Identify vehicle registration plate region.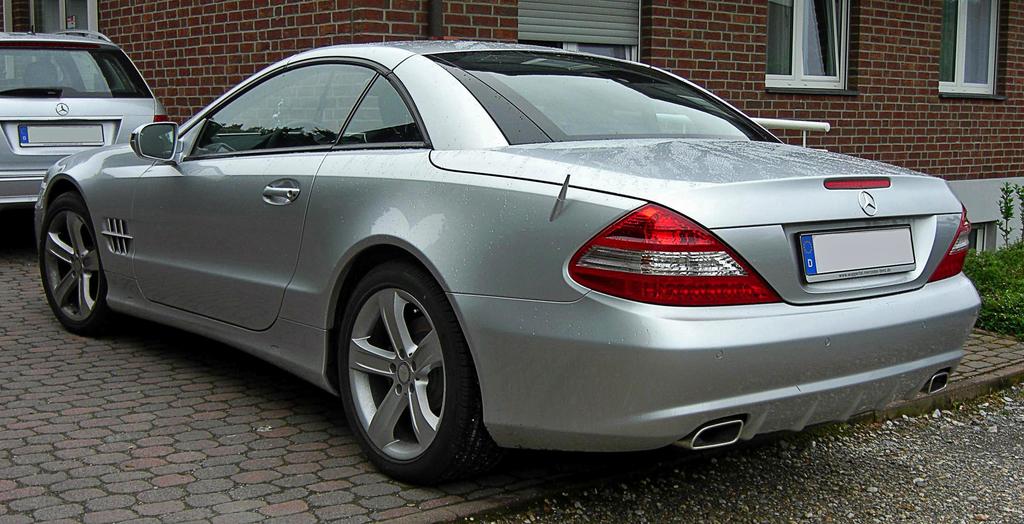
Region: bbox=[801, 228, 915, 276].
